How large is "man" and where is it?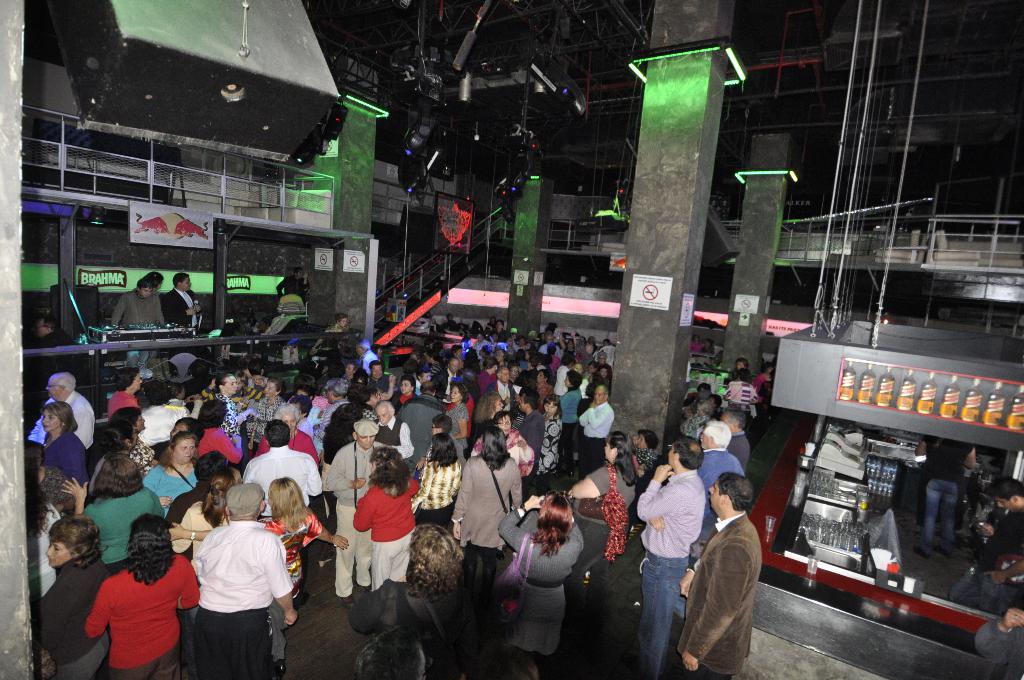
Bounding box: x1=17, y1=312, x2=80, y2=352.
